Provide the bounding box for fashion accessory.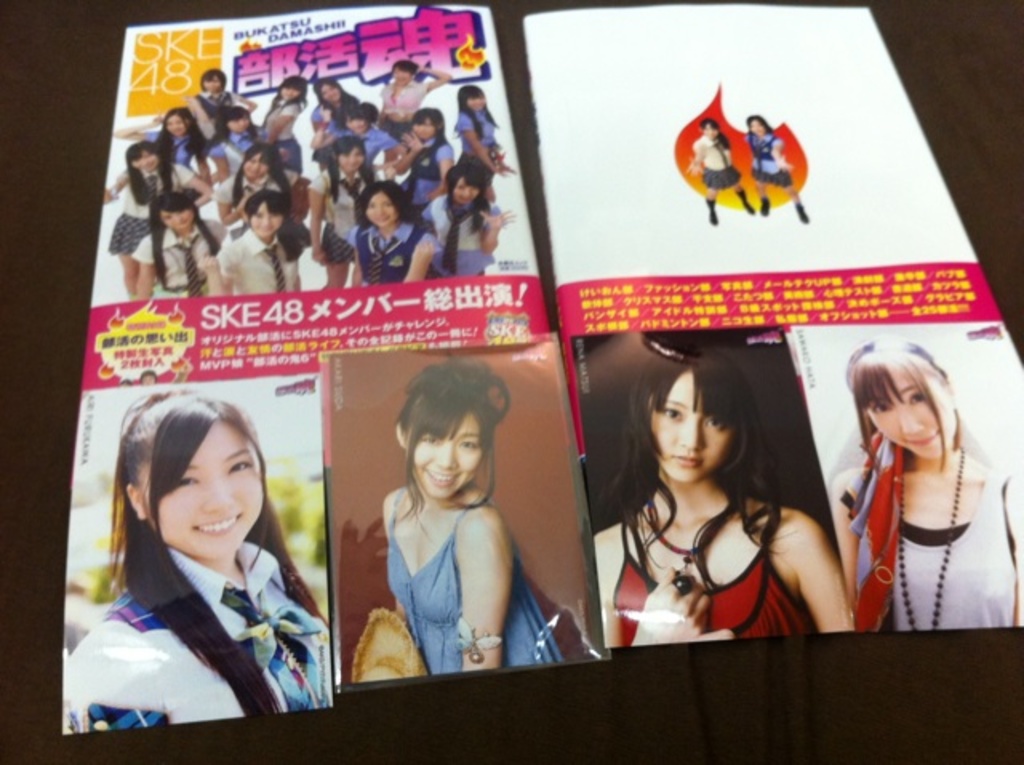
locate(792, 203, 811, 229).
